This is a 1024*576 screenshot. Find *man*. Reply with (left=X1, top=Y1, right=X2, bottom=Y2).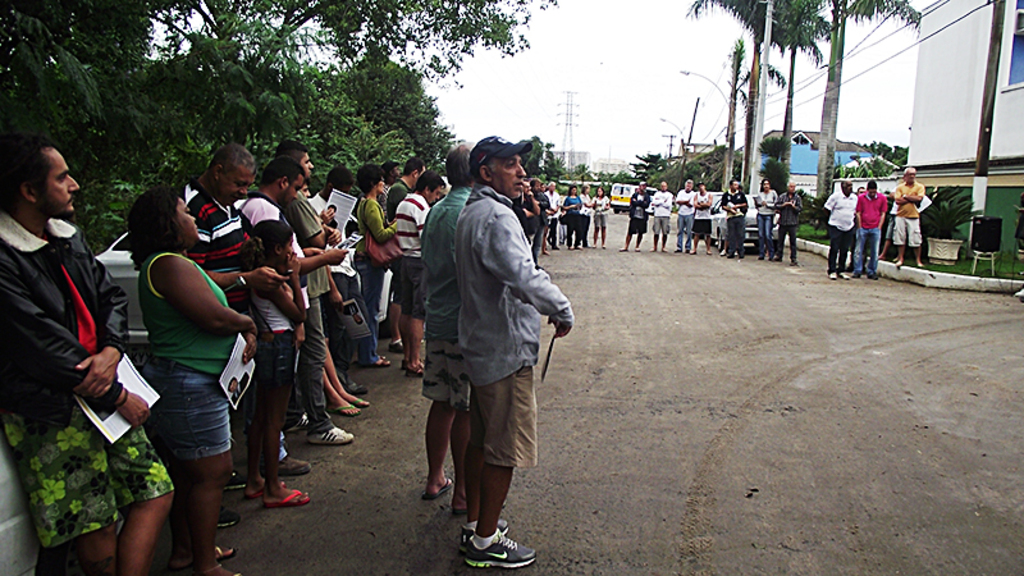
(left=5, top=132, right=148, bottom=524).
